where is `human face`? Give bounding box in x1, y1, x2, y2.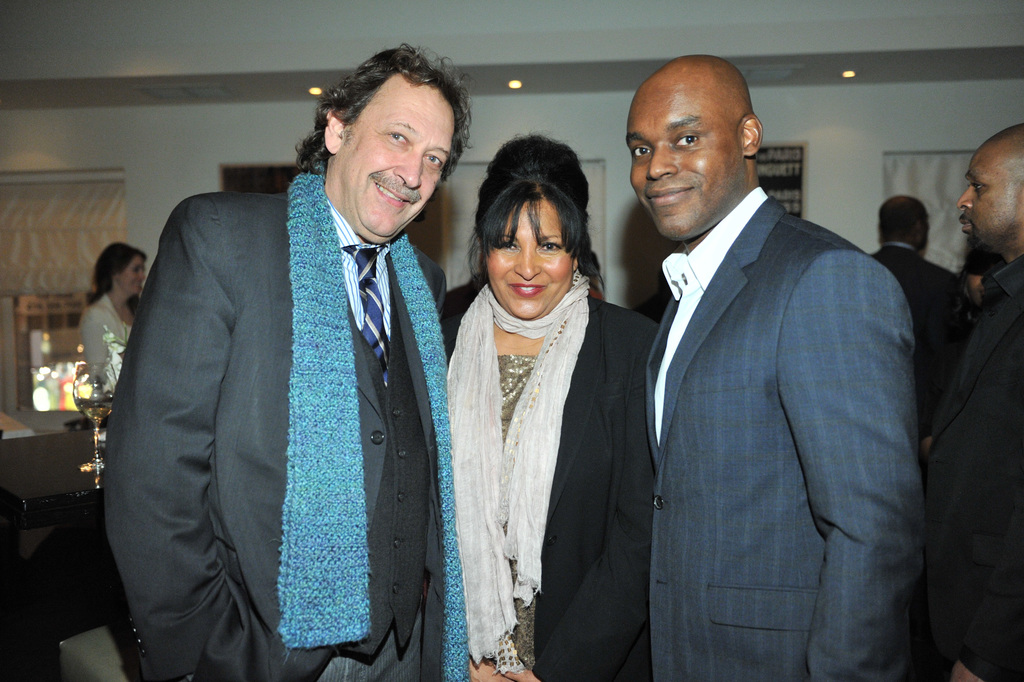
484, 199, 572, 320.
